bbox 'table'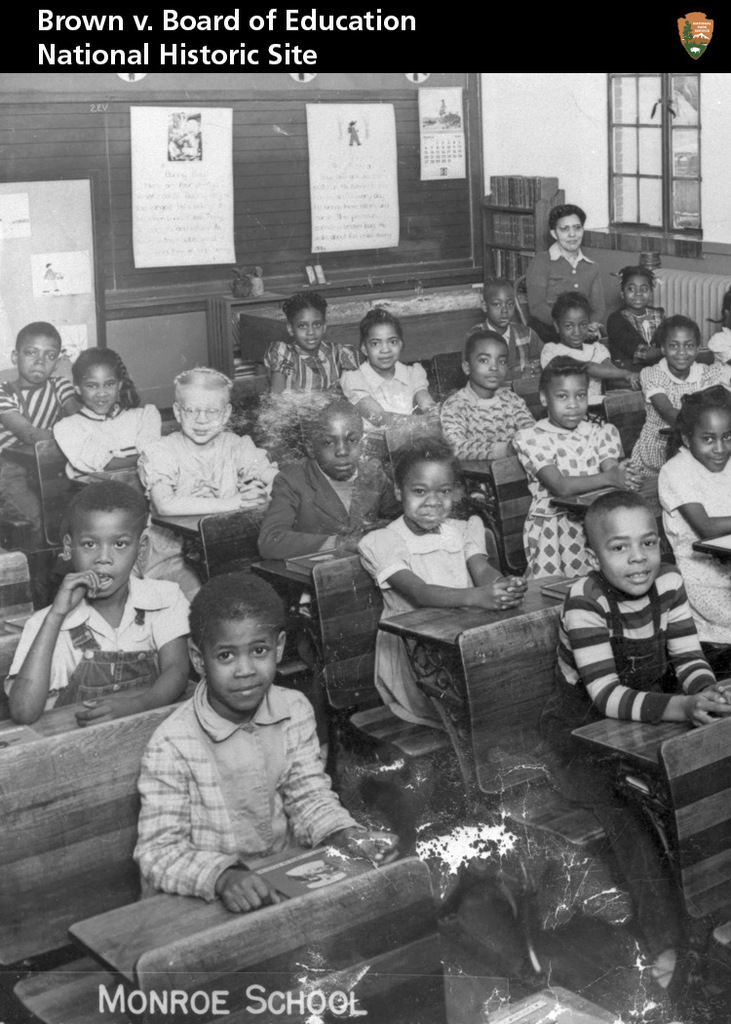
x1=695 y1=533 x2=730 y2=560
